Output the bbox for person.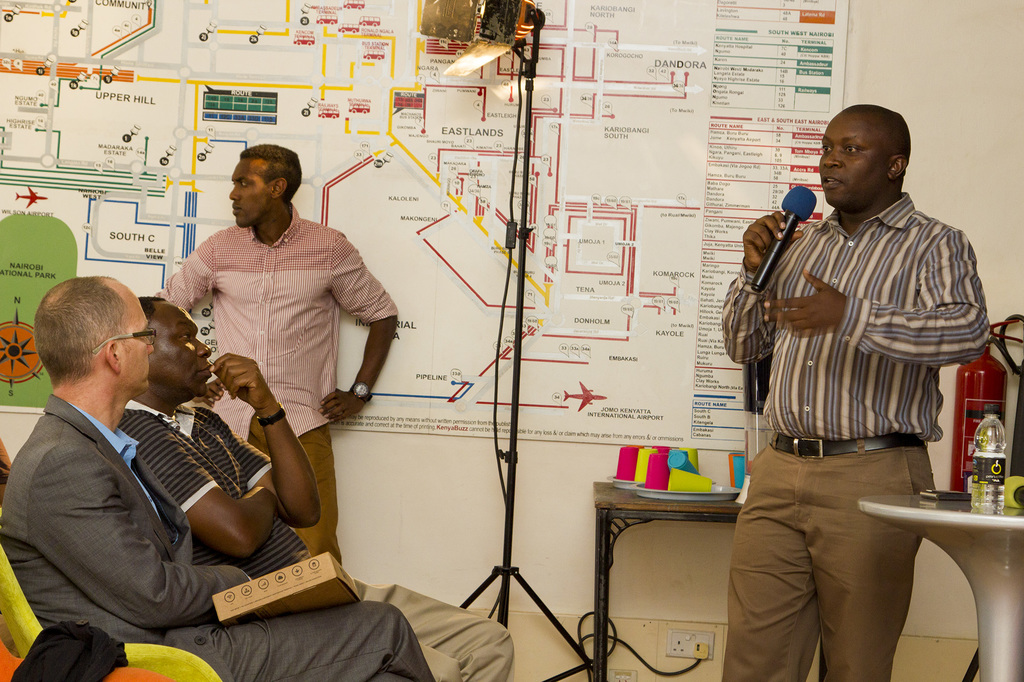
Rect(124, 296, 505, 681).
